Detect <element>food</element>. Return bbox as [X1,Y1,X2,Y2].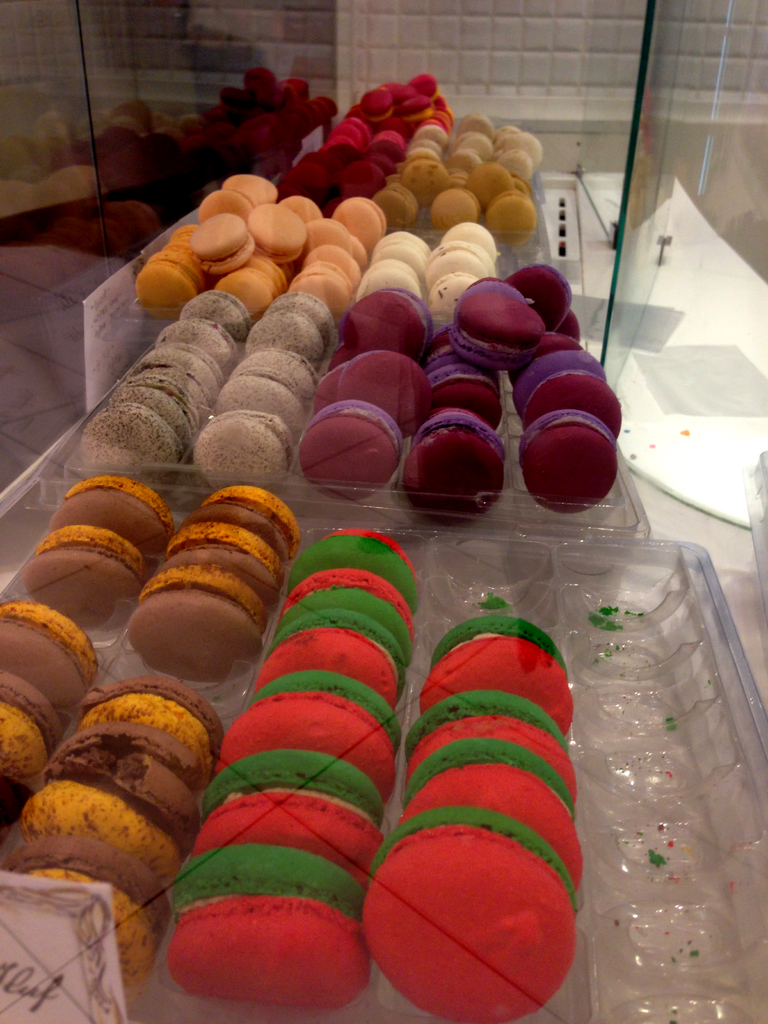
[522,367,623,438].
